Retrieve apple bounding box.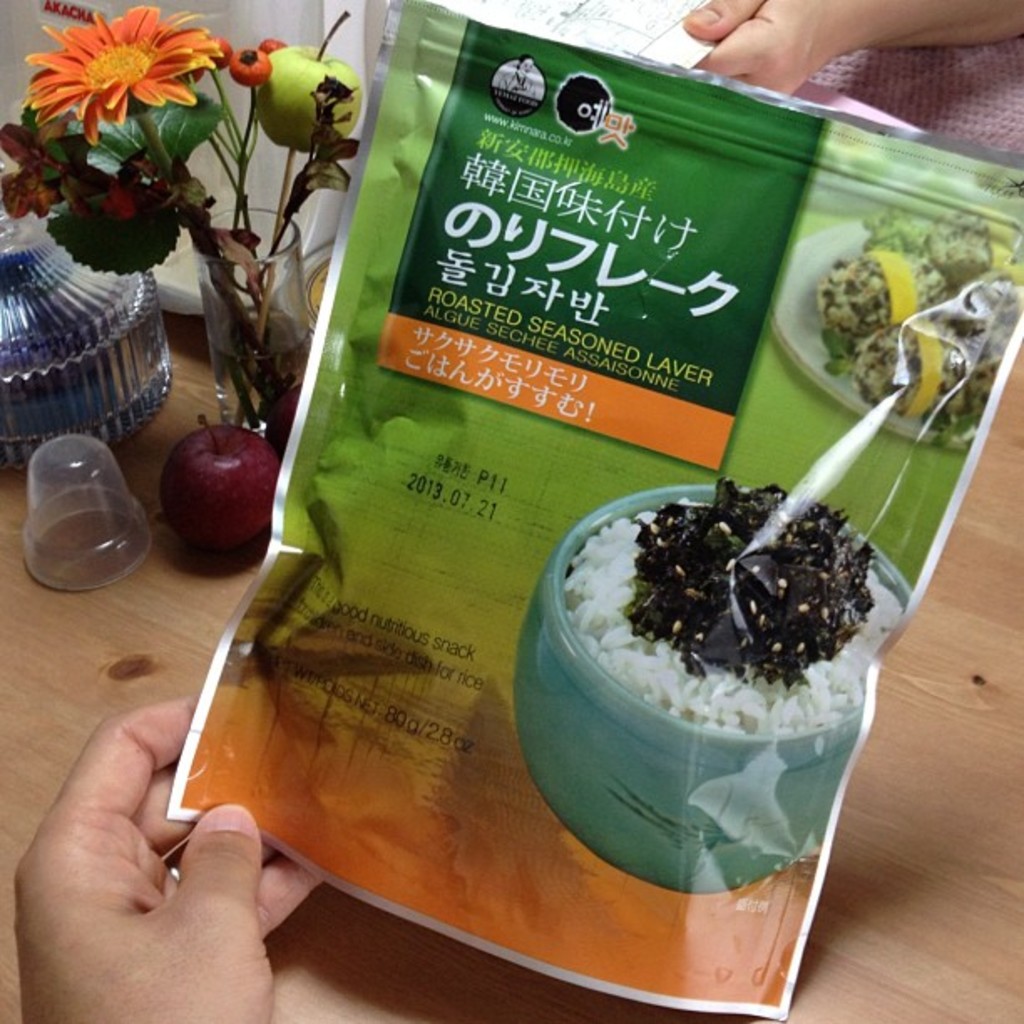
Bounding box: bbox(154, 423, 253, 567).
